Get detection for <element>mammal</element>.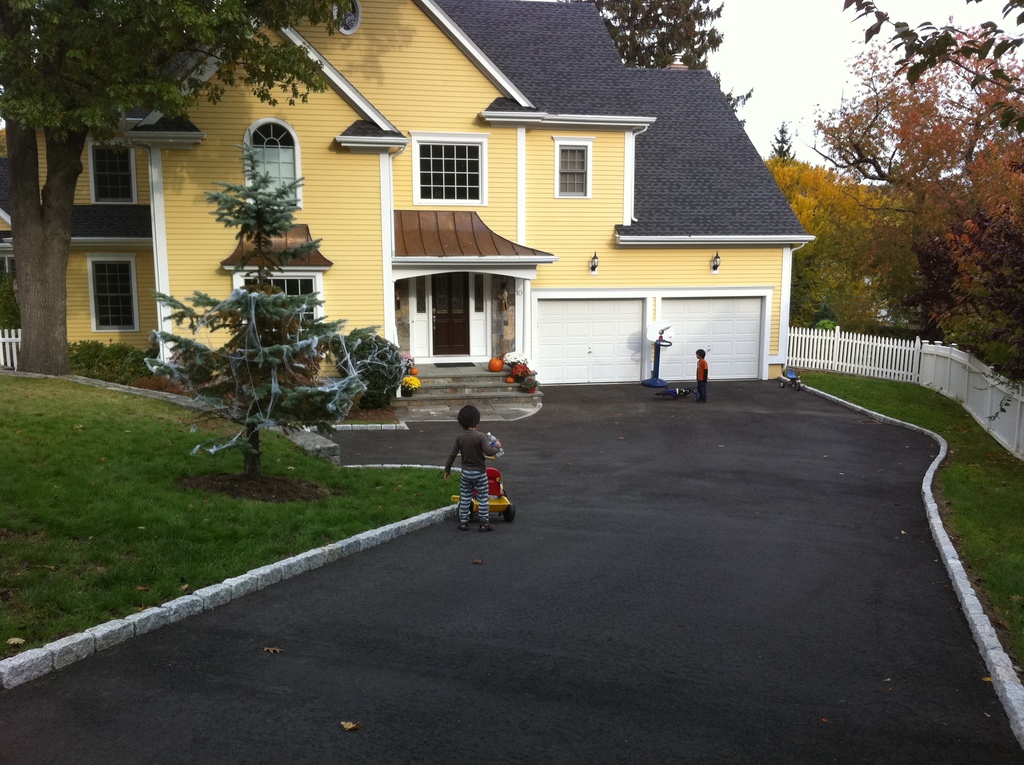
Detection: locate(435, 408, 504, 533).
